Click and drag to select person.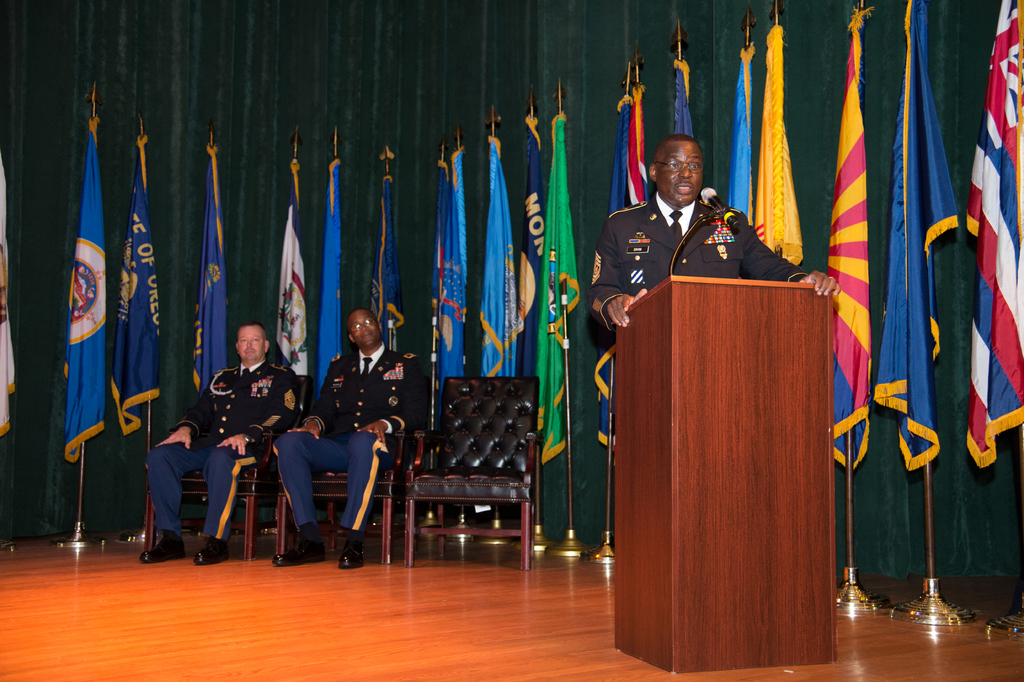
Selection: (266, 304, 424, 570).
